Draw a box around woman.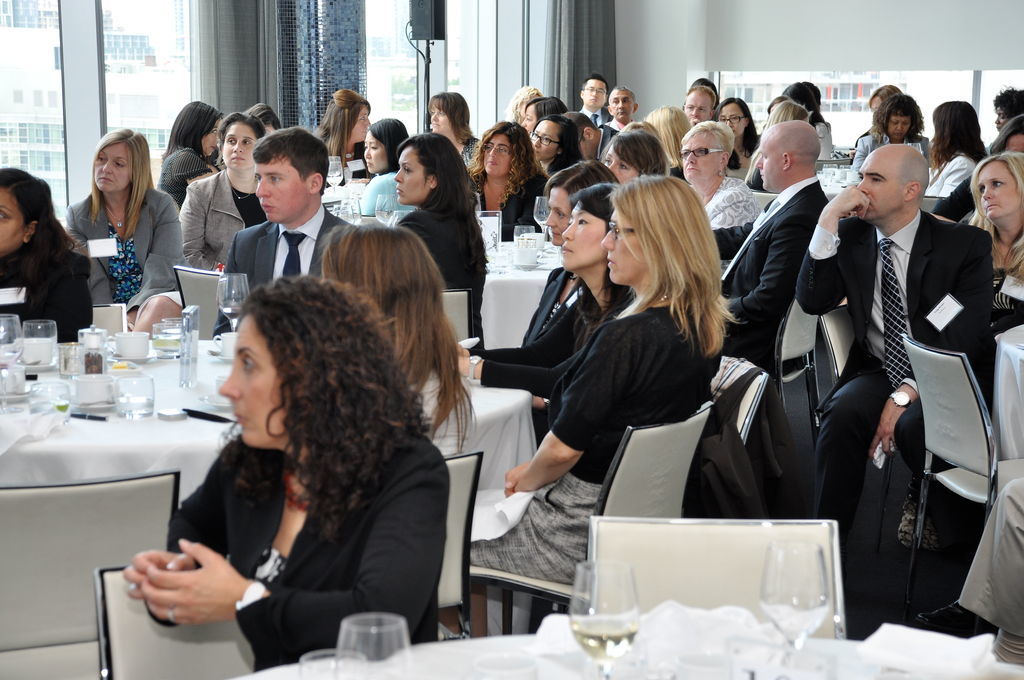
<box>427,90,482,166</box>.
